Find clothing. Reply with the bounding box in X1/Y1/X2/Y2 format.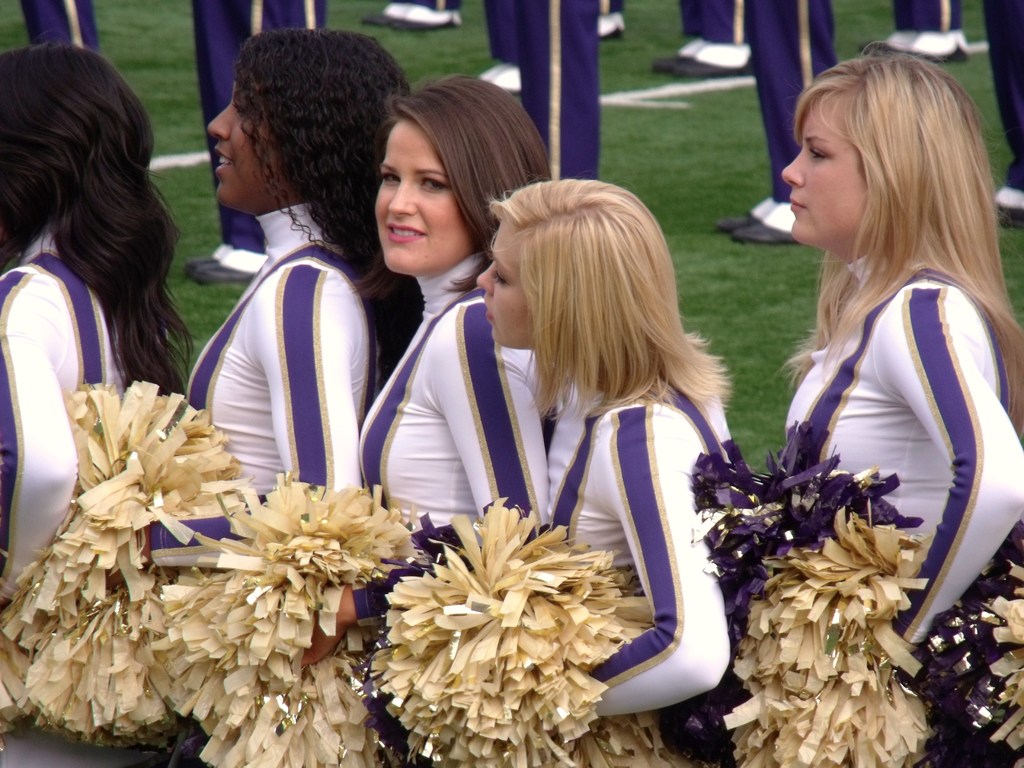
892/0/962/32.
